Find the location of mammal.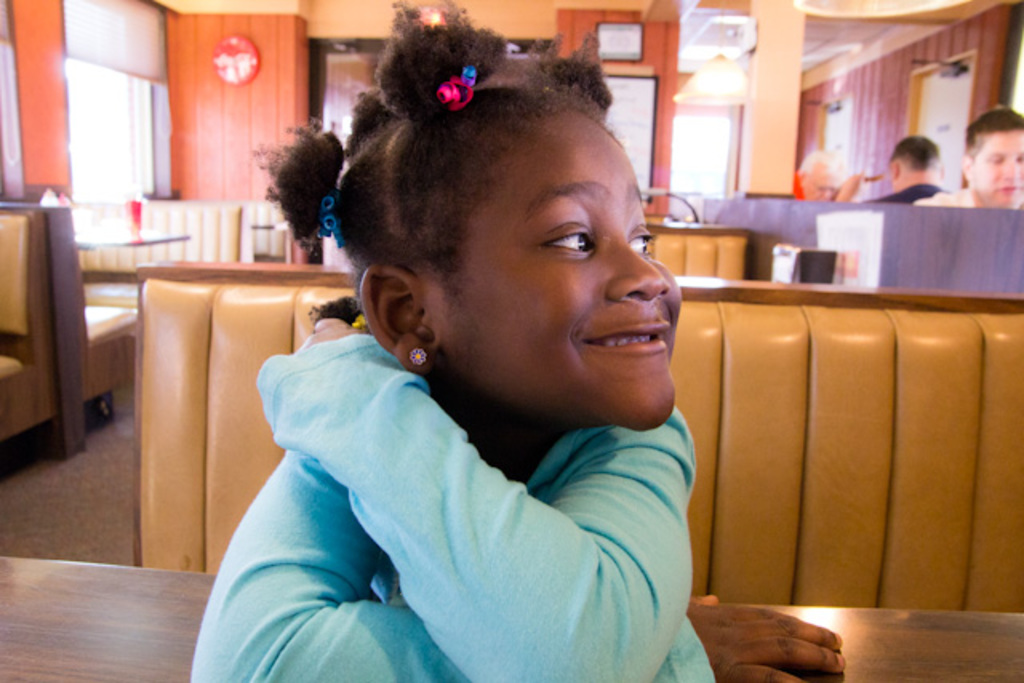
Location: (226,70,770,648).
